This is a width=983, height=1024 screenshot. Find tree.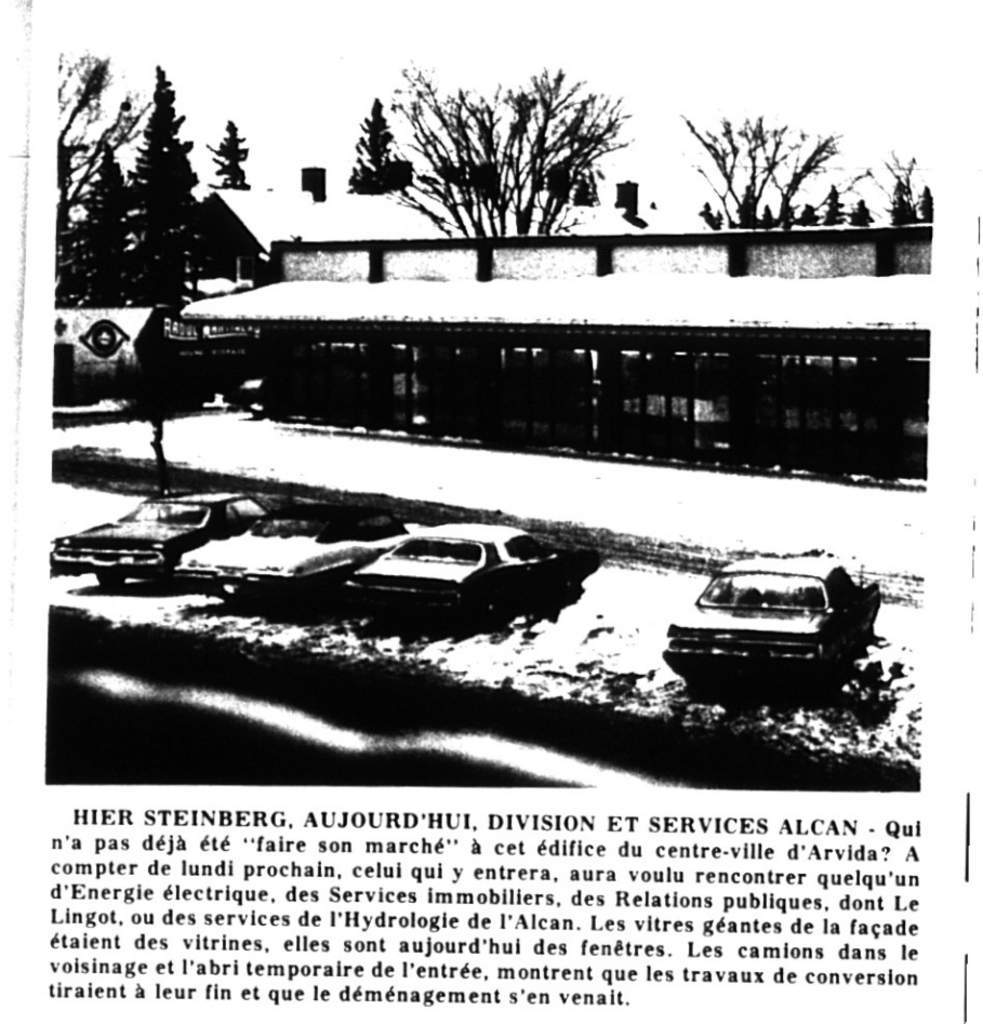
Bounding box: 120 63 209 305.
